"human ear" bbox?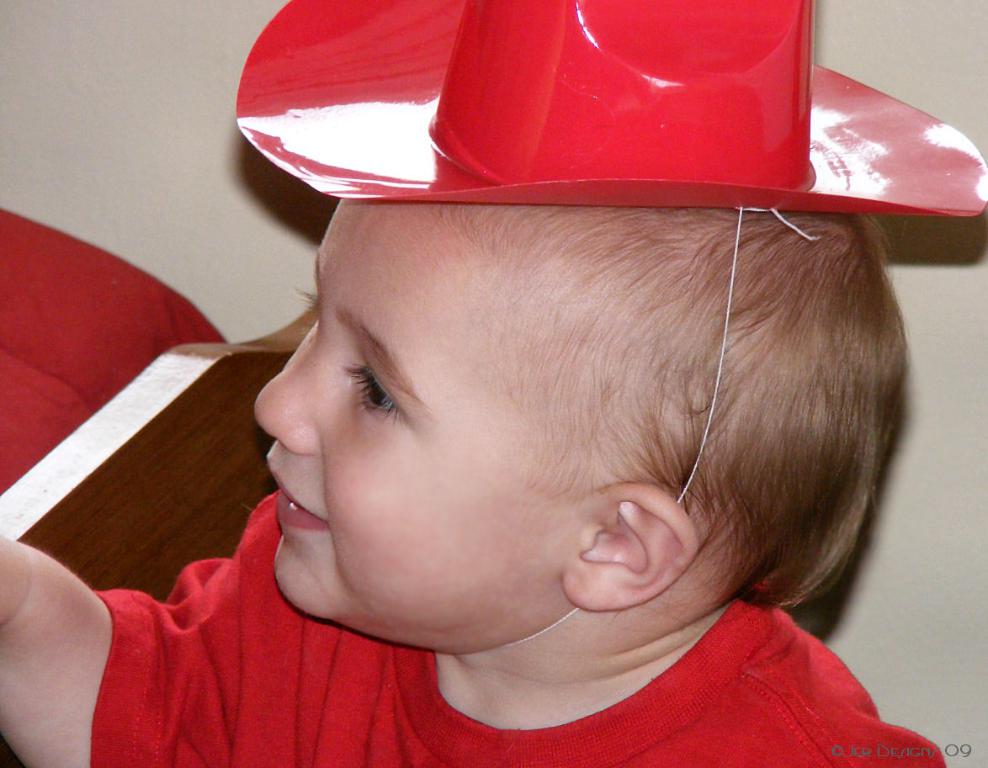
box(560, 482, 699, 613)
